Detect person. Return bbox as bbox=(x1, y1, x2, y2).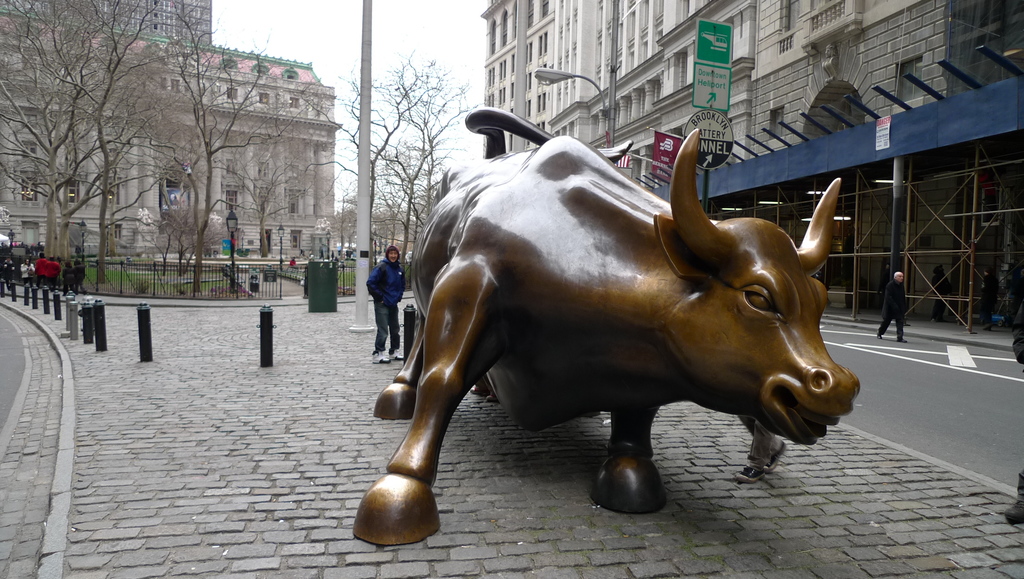
bbox=(64, 258, 71, 307).
